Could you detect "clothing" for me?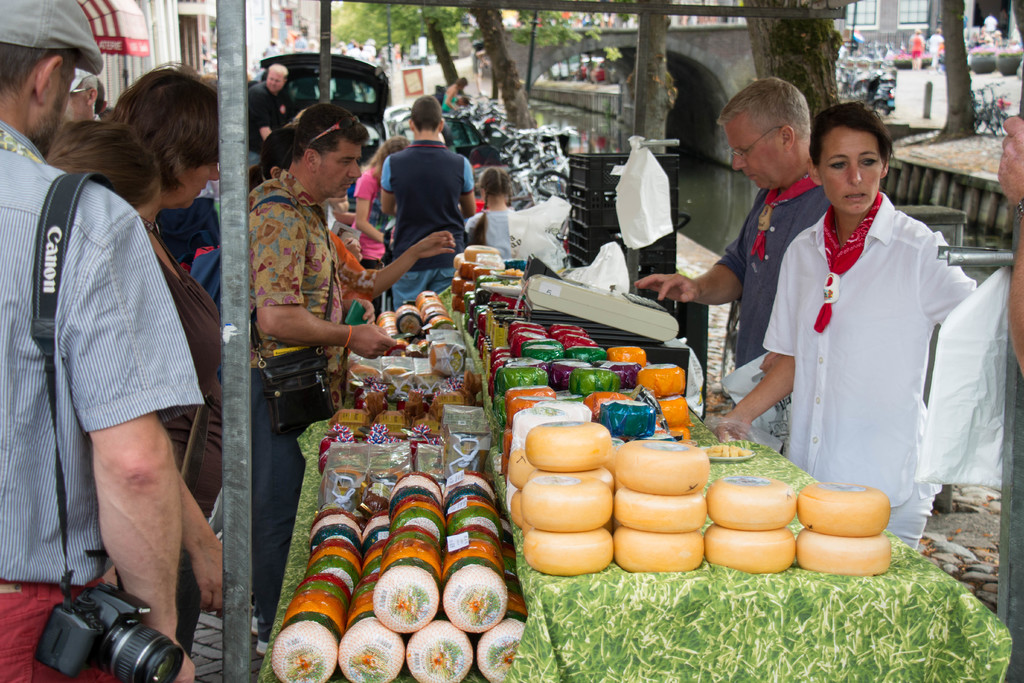
Detection result: BBox(467, 204, 529, 268).
